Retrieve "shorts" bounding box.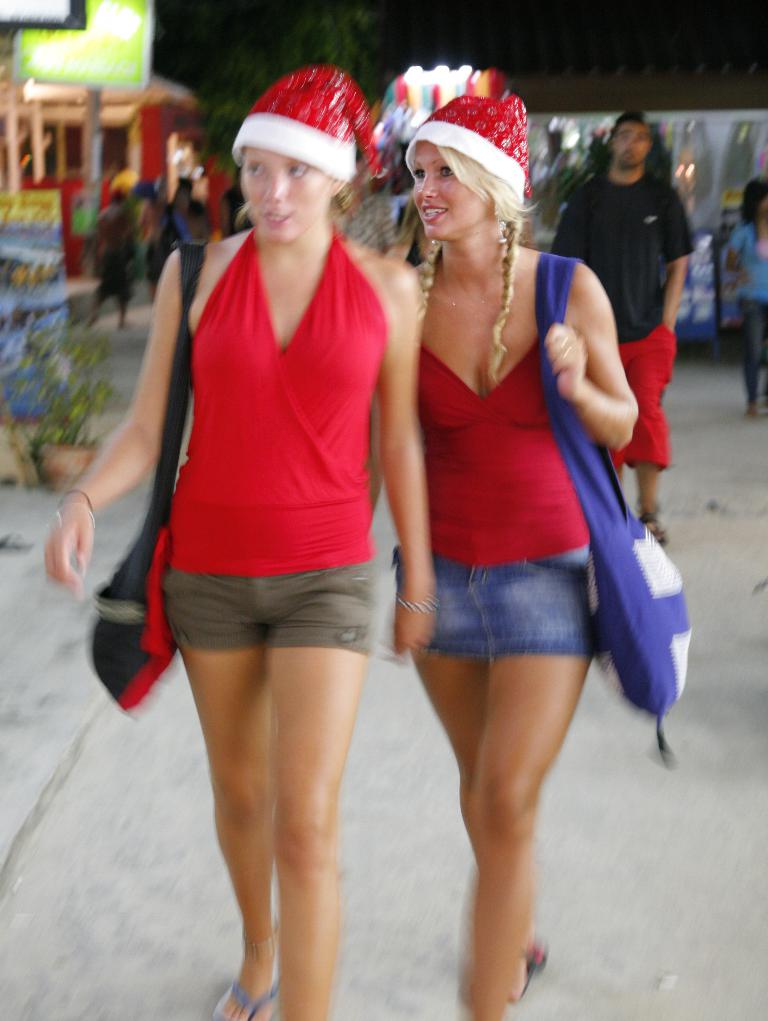
Bounding box: box(148, 563, 408, 658).
